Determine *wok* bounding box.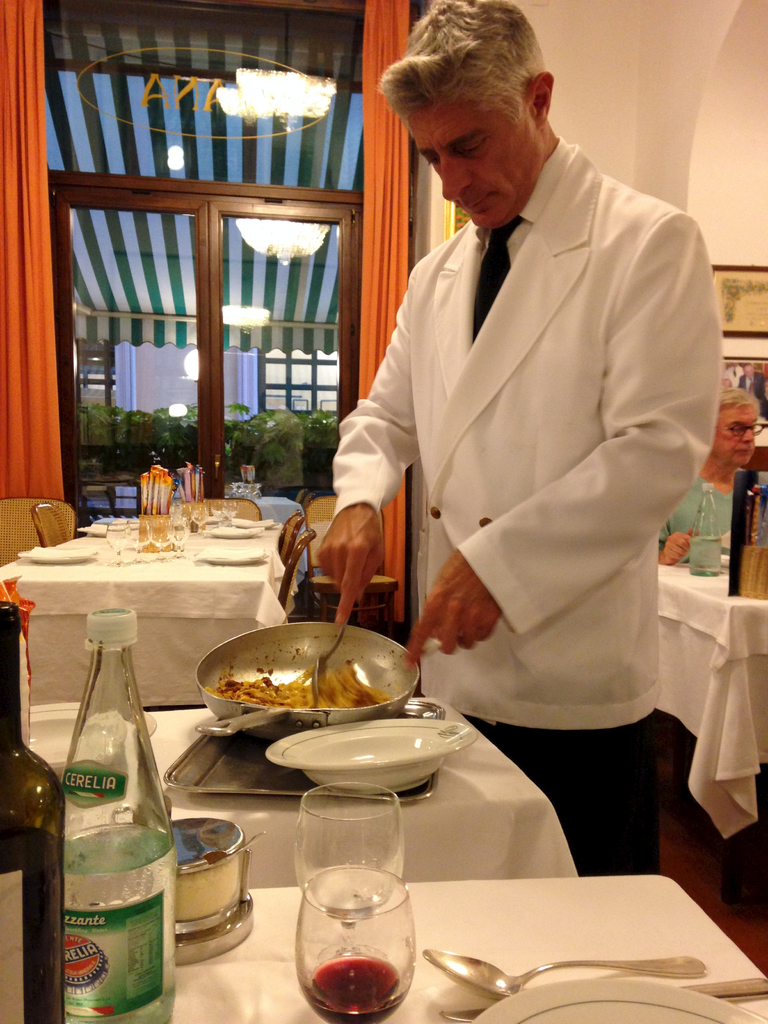
Determined: 176 632 435 742.
